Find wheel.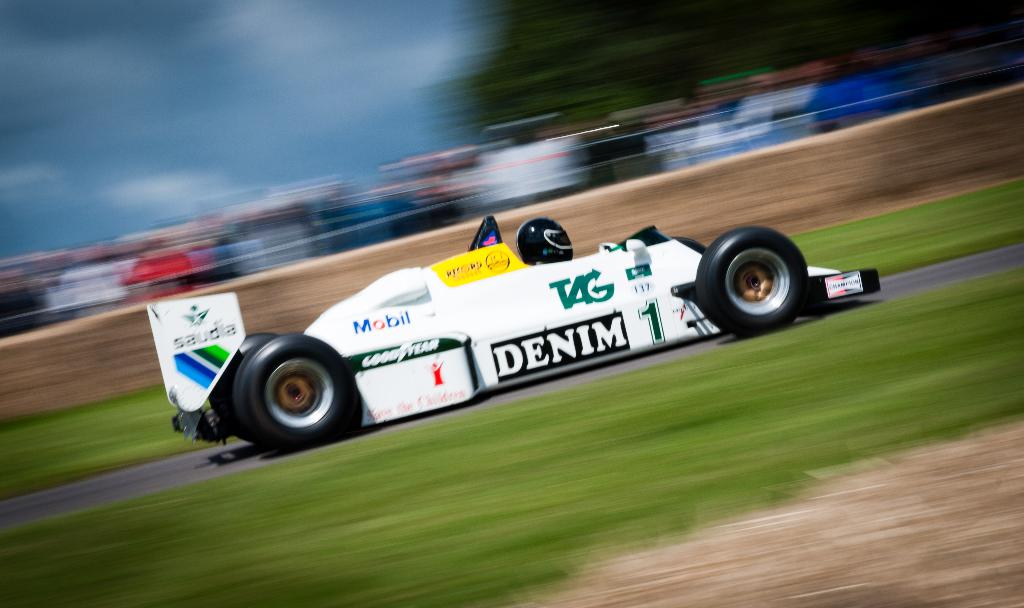
box=[708, 227, 819, 326].
